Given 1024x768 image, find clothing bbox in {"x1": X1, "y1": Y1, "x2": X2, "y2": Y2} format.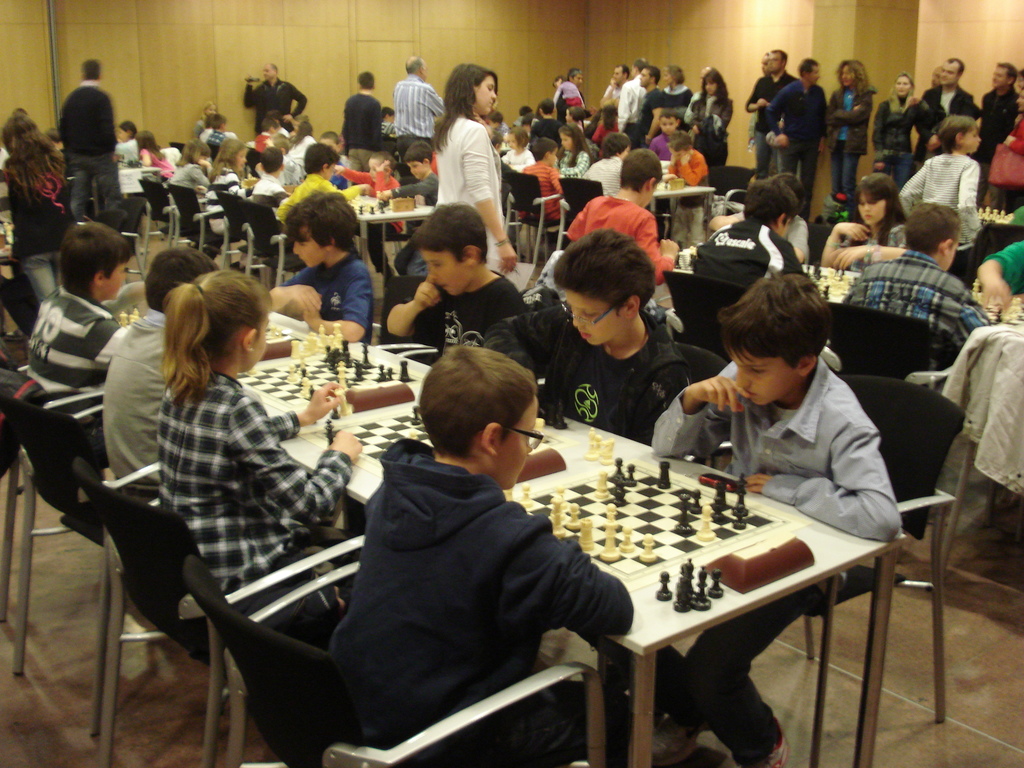
{"x1": 277, "y1": 171, "x2": 356, "y2": 224}.
